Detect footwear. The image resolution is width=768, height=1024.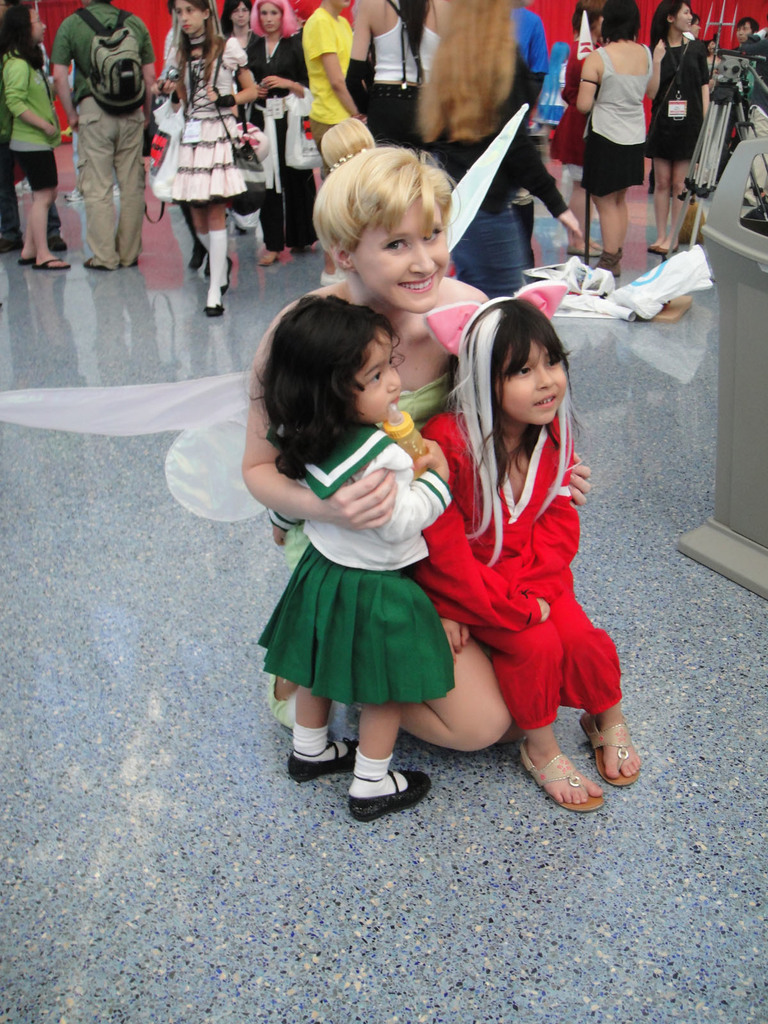
Rect(79, 258, 111, 270).
